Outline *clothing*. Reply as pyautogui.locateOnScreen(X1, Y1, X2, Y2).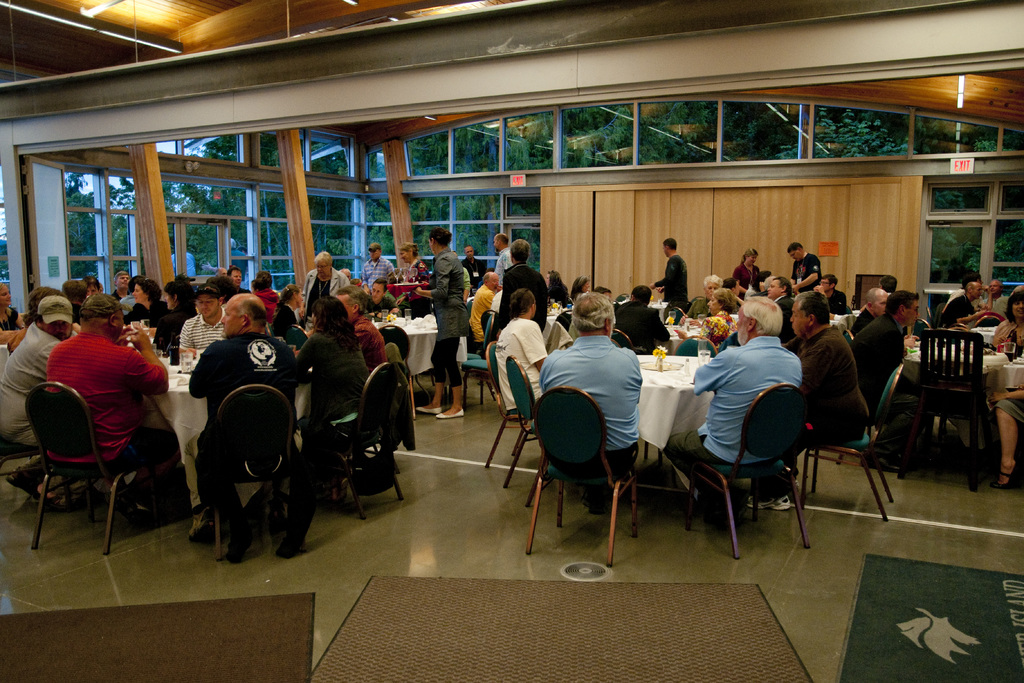
pyautogui.locateOnScreen(470, 281, 500, 347).
